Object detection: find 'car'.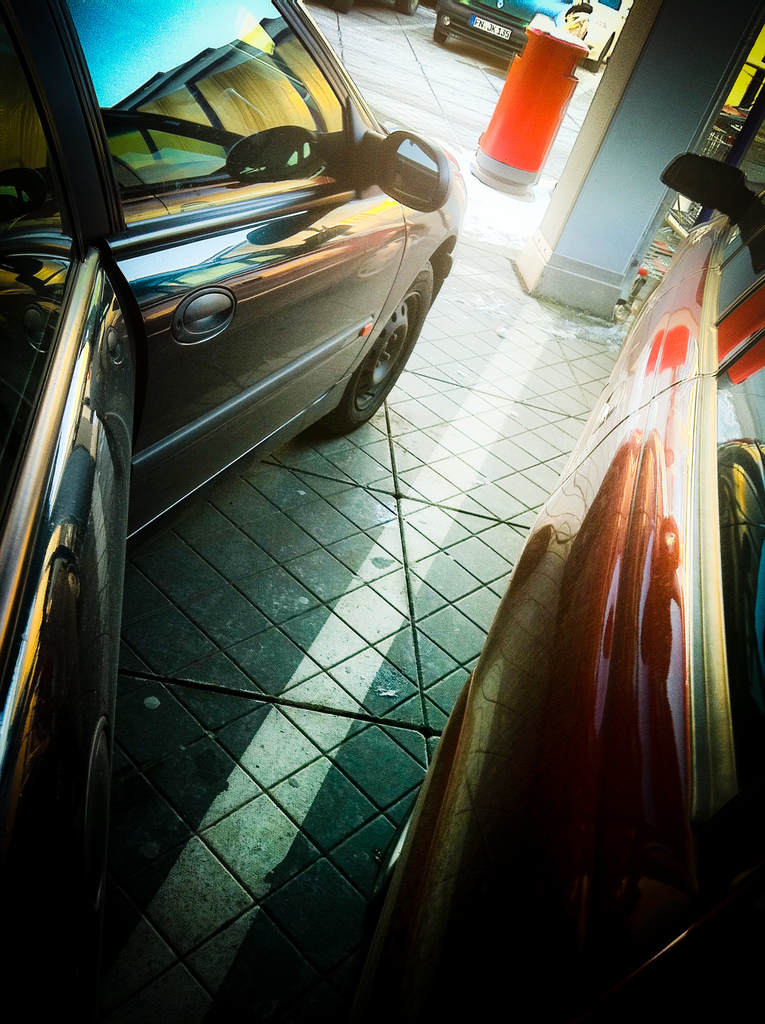
(left=338, top=147, right=764, bottom=1016).
